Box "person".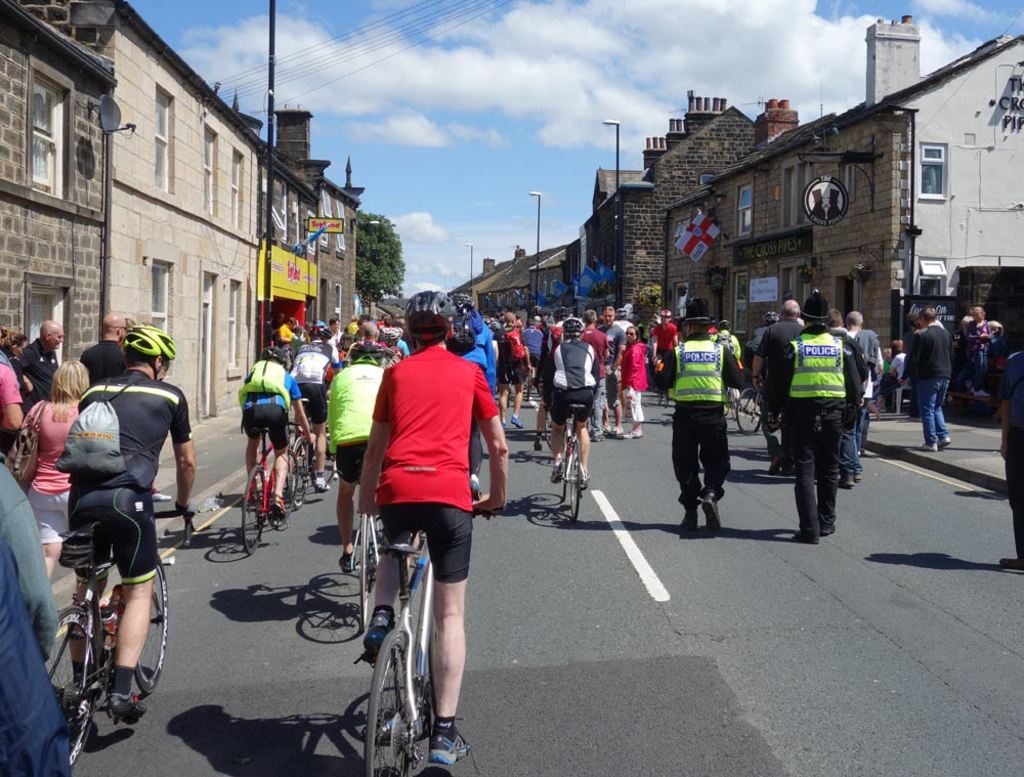
<box>901,304,953,451</box>.
